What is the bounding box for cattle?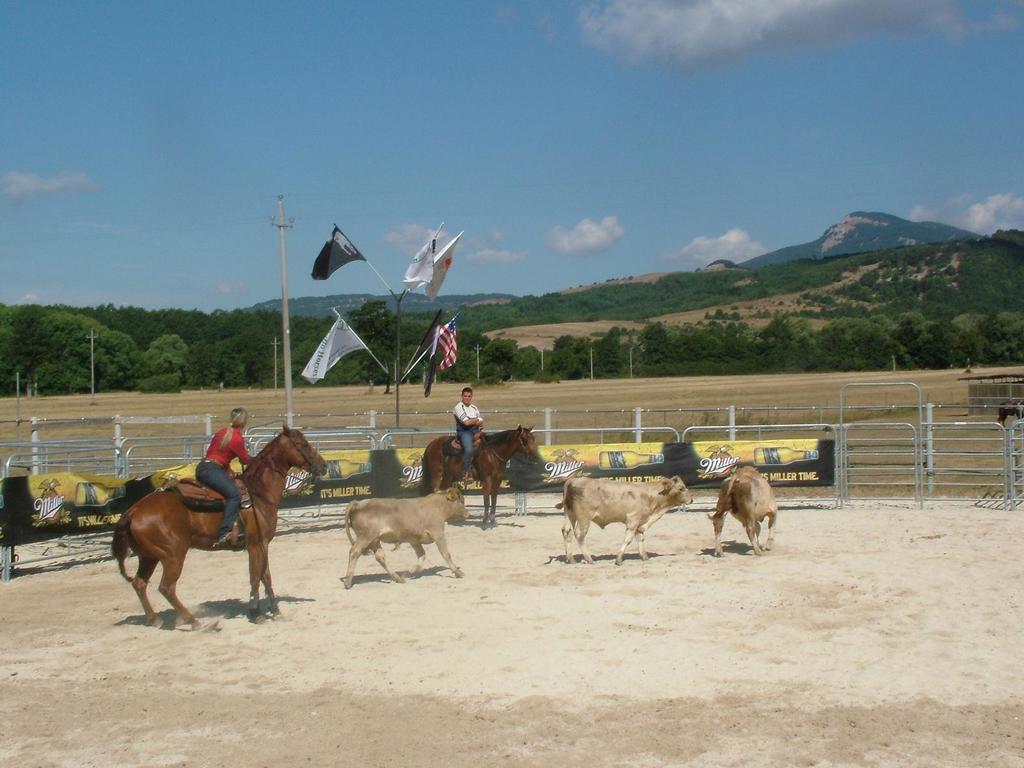
bbox(559, 467, 696, 558).
